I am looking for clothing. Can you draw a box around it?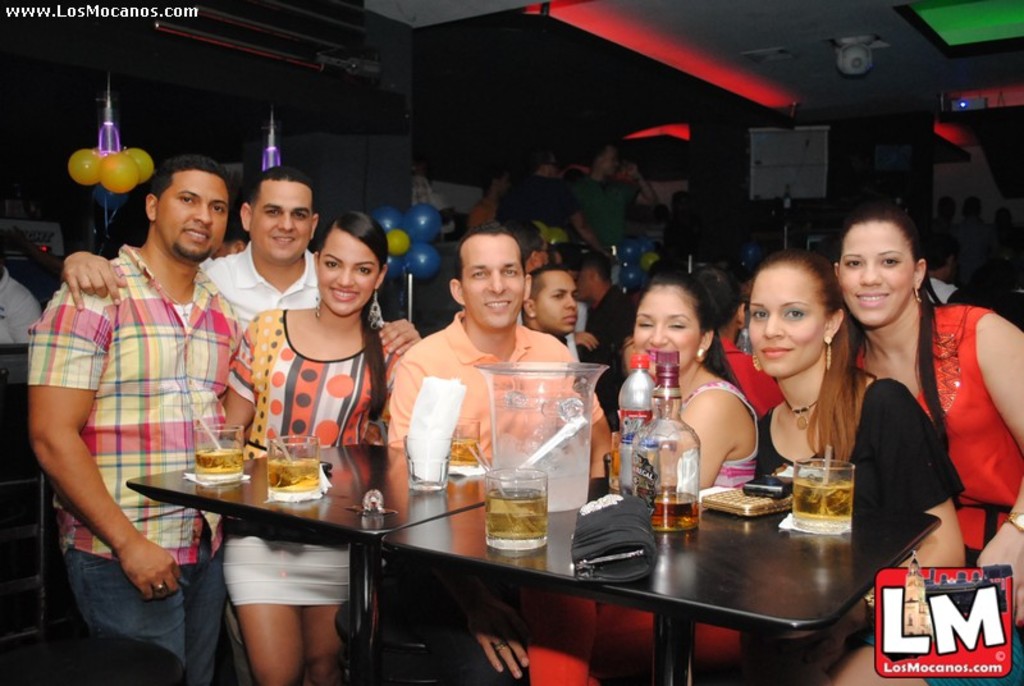
Sure, the bounding box is 753 367 961 639.
